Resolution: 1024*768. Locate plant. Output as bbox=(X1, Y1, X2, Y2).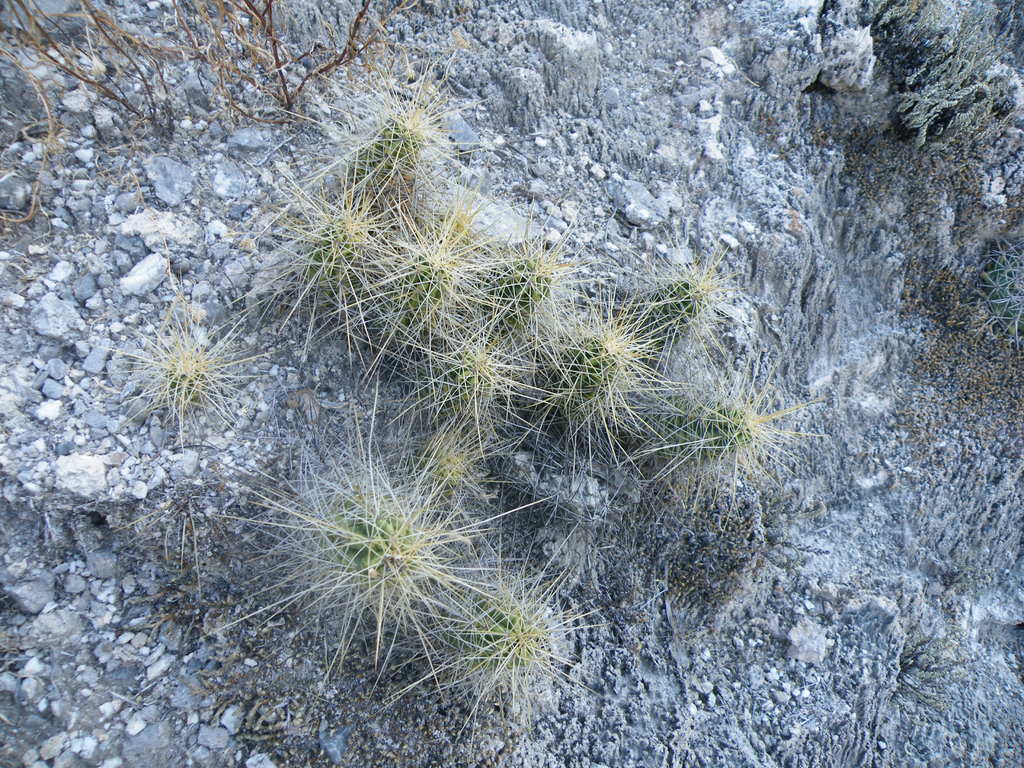
bbox=(107, 271, 244, 436).
